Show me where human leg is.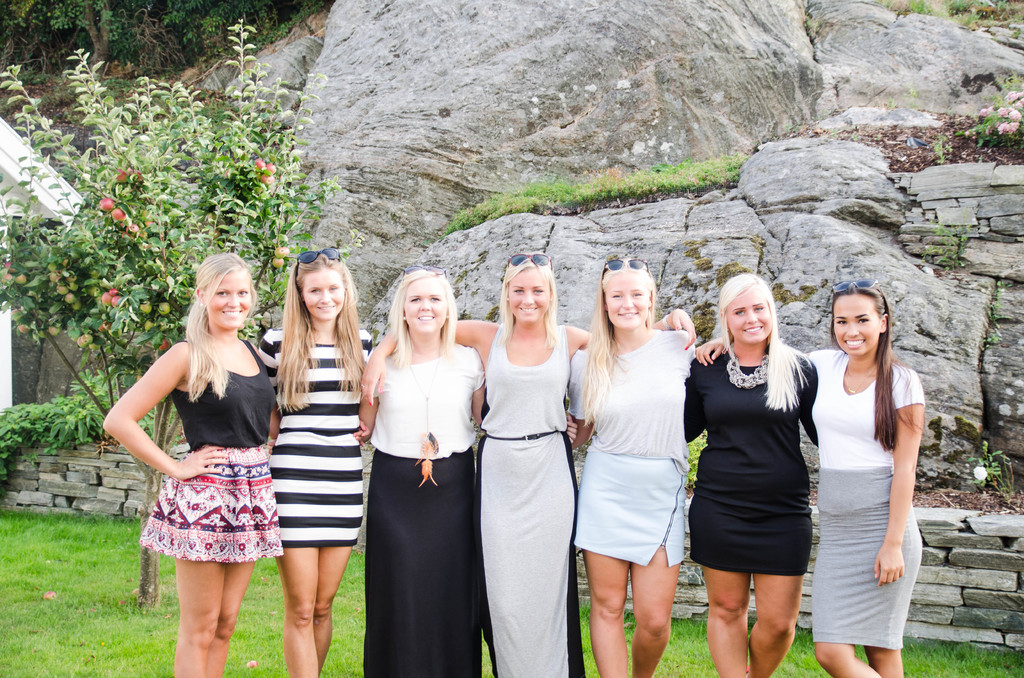
human leg is at x1=174, y1=562, x2=255, y2=677.
